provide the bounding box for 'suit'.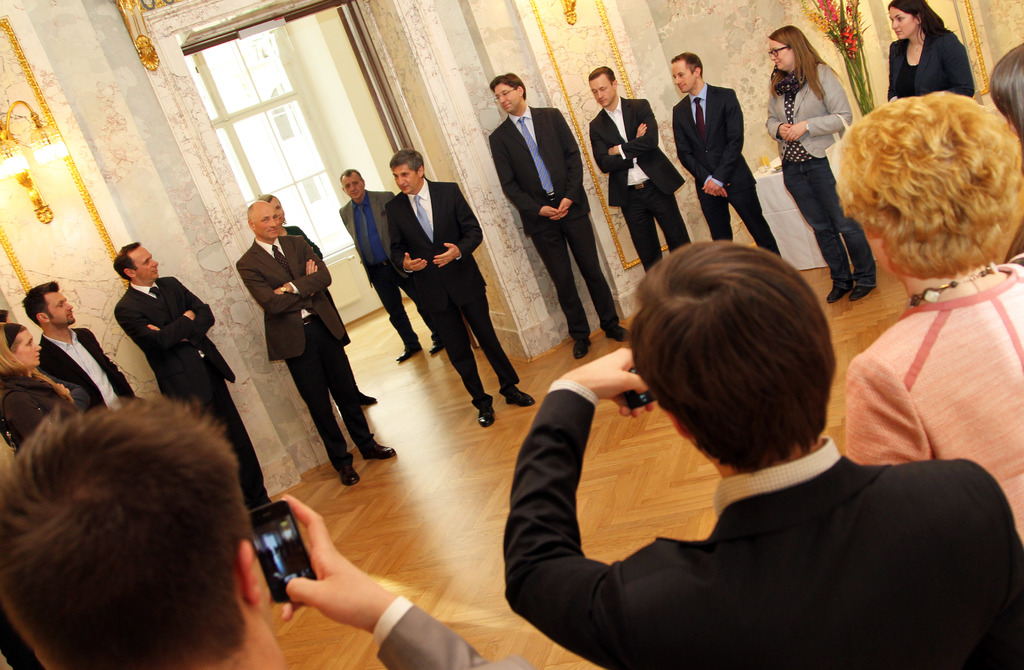
left=374, top=595, right=543, bottom=669.
